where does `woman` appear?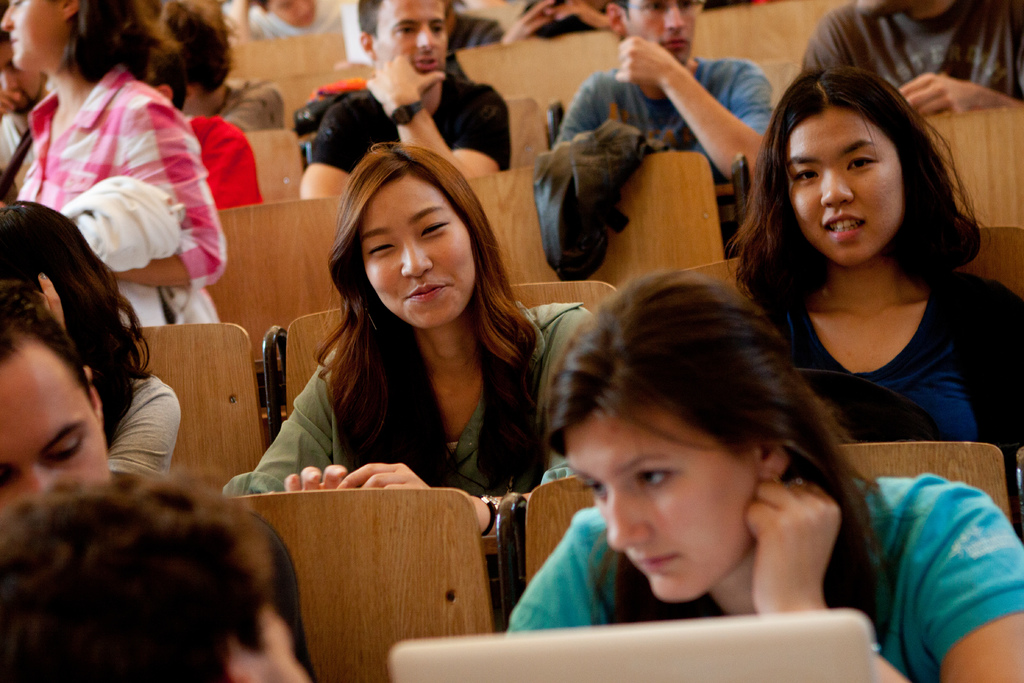
Appears at [505, 268, 1023, 682].
